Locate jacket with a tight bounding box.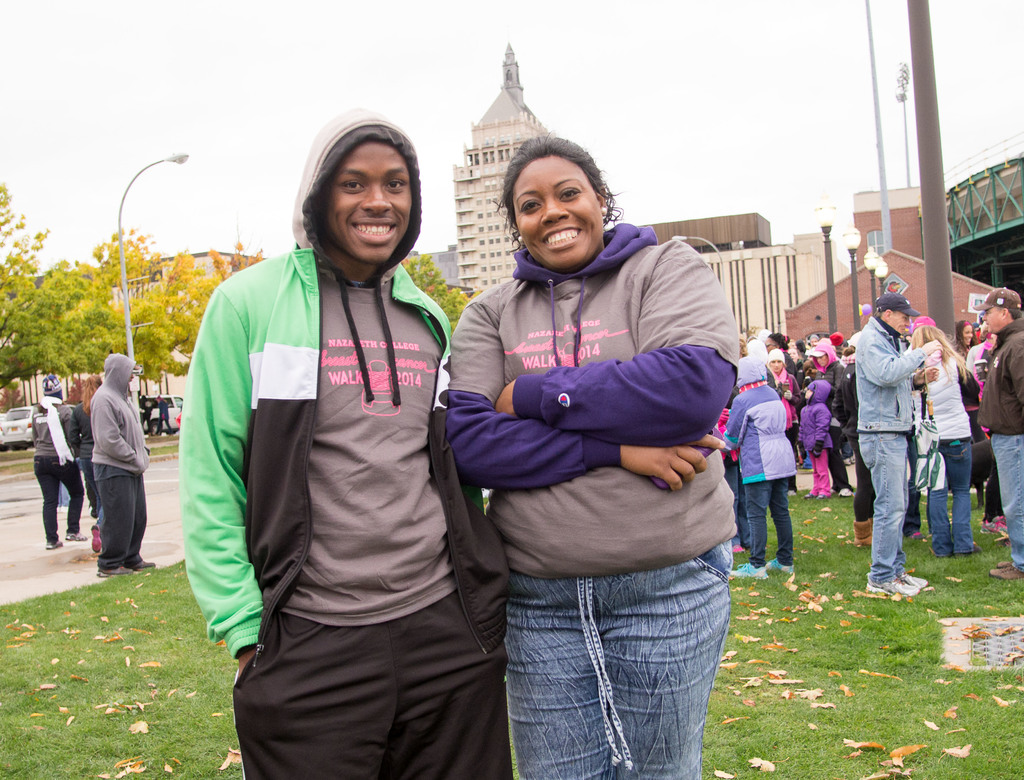
box=[446, 221, 741, 581].
